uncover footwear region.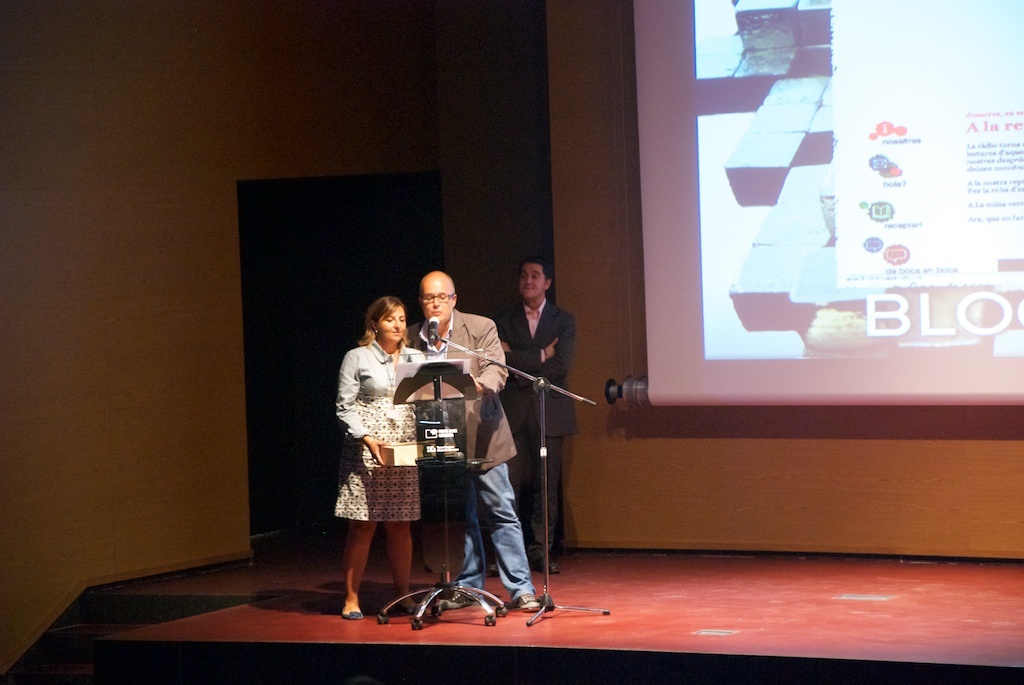
Uncovered: l=508, t=592, r=538, b=607.
